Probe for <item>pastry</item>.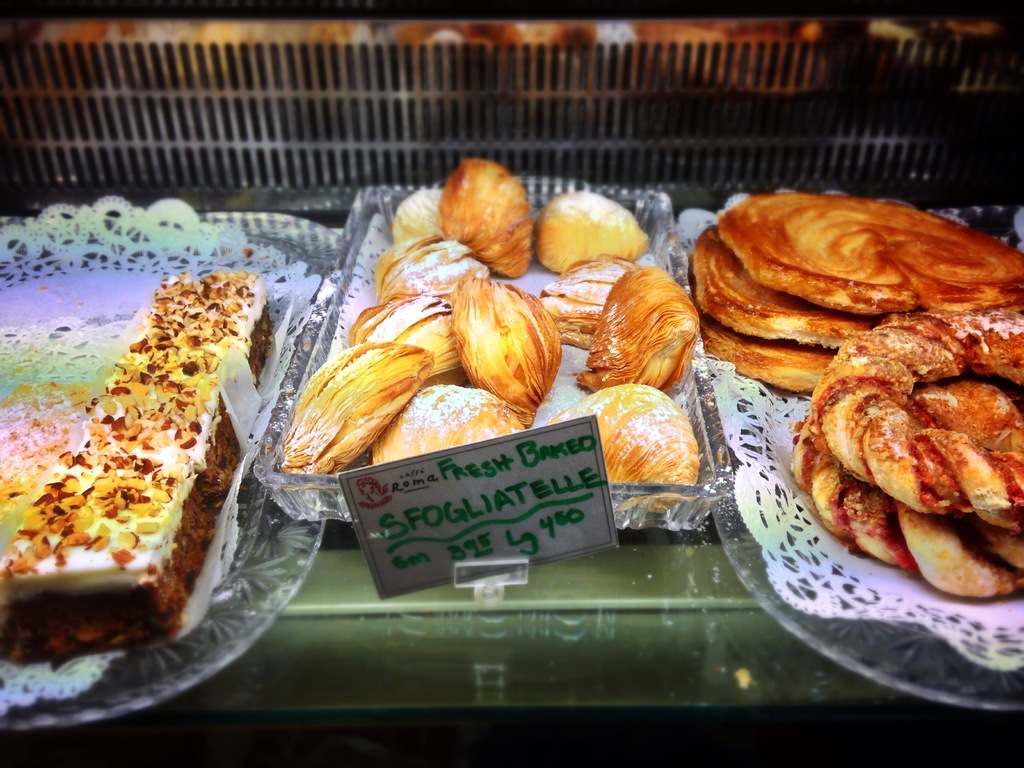
Probe result: (left=440, top=156, right=526, bottom=276).
